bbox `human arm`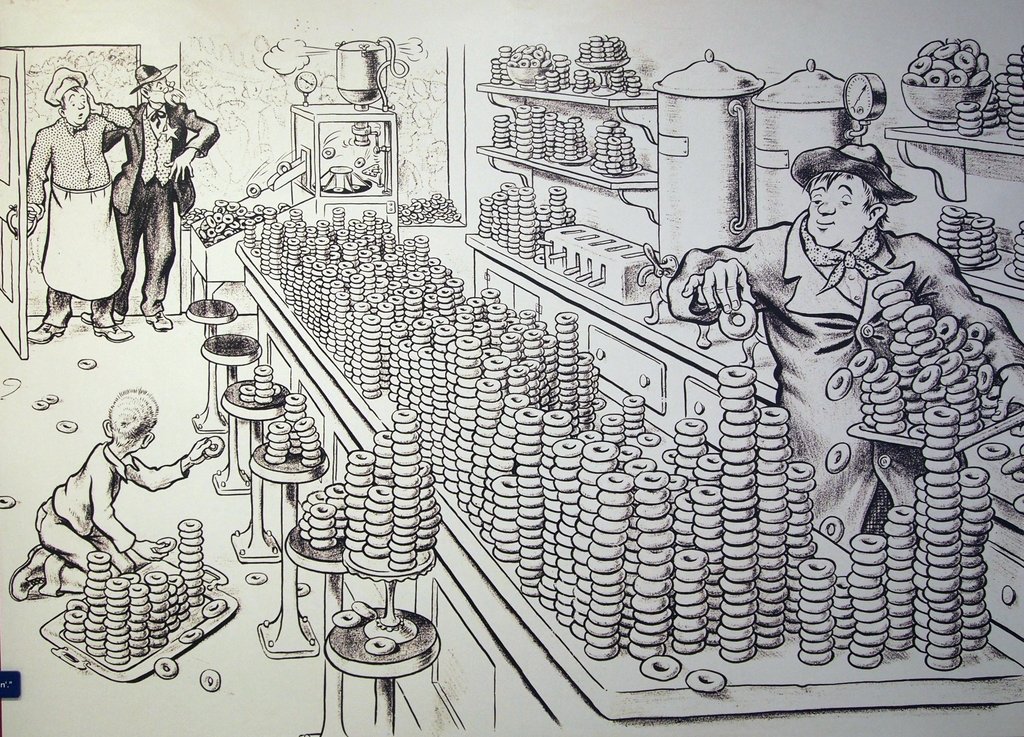
25, 124, 57, 226
